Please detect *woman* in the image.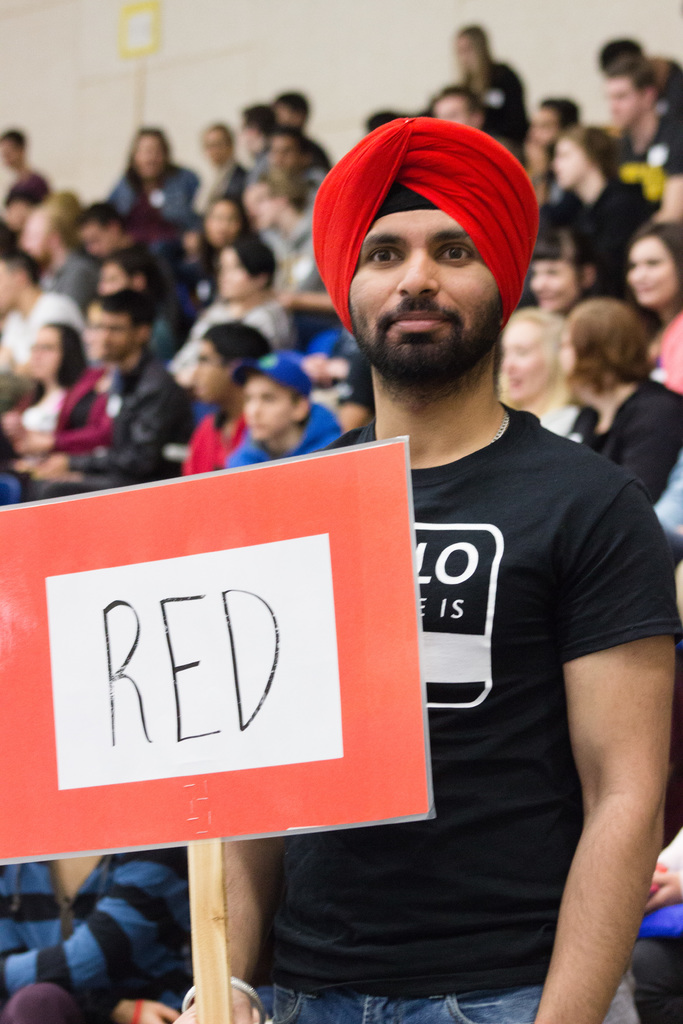
box(625, 217, 682, 394).
